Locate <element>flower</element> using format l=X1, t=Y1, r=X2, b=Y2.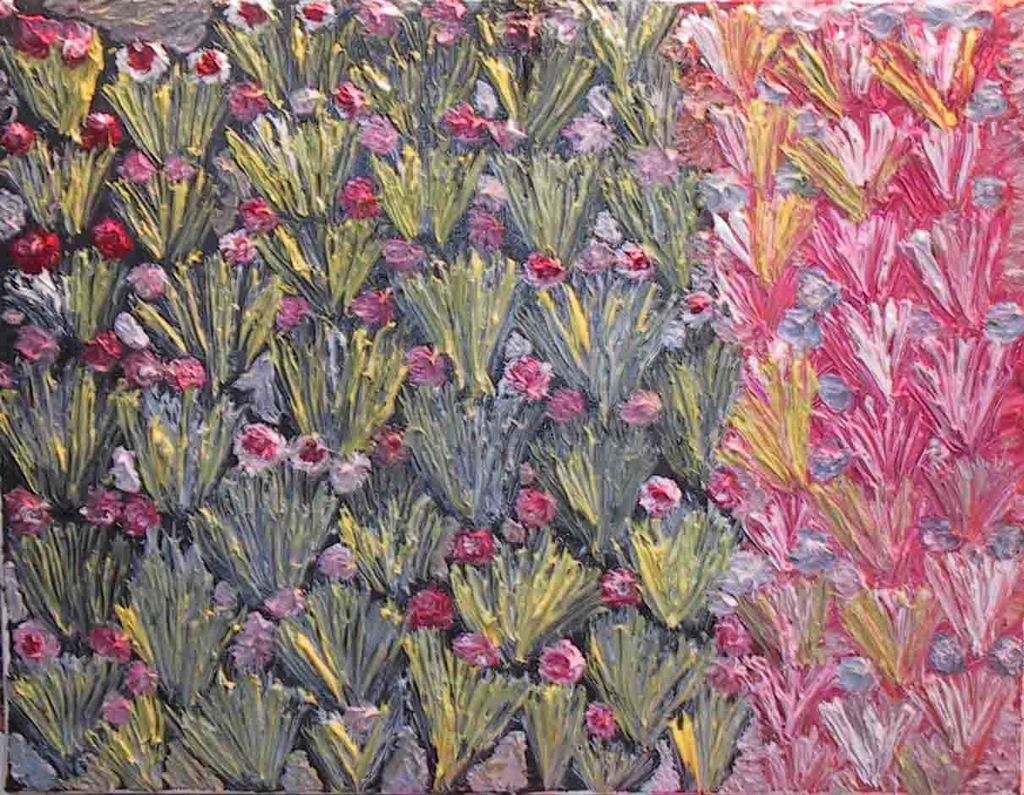
l=537, t=638, r=586, b=685.
